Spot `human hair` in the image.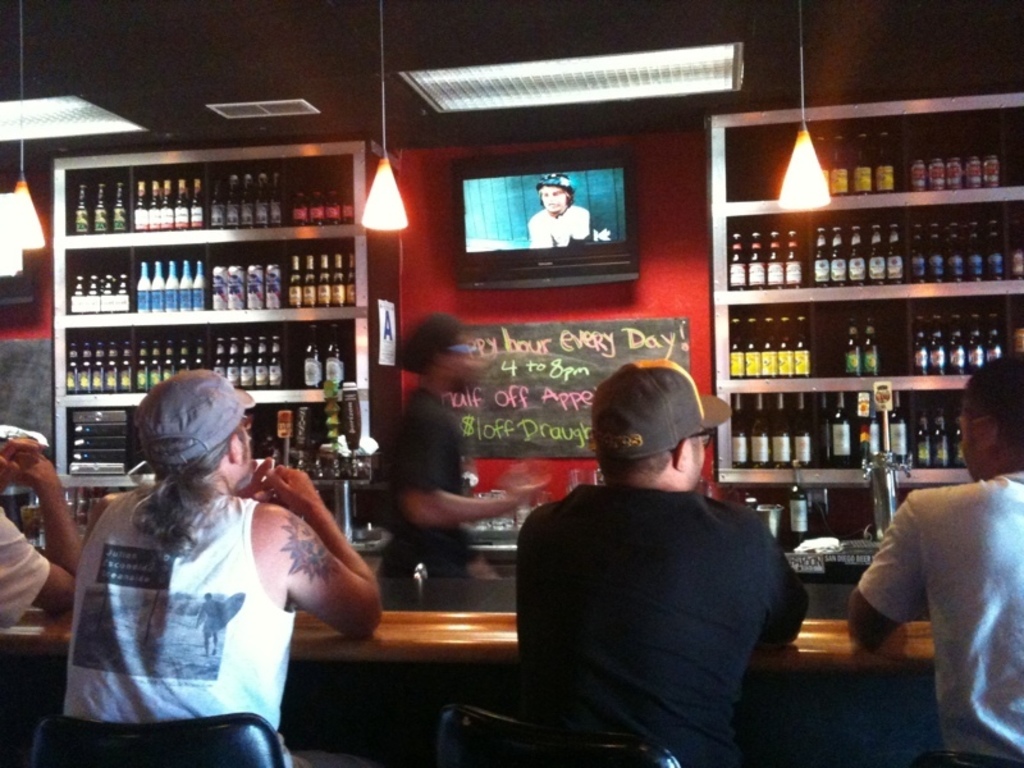
`human hair` found at left=590, top=430, right=698, bottom=492.
